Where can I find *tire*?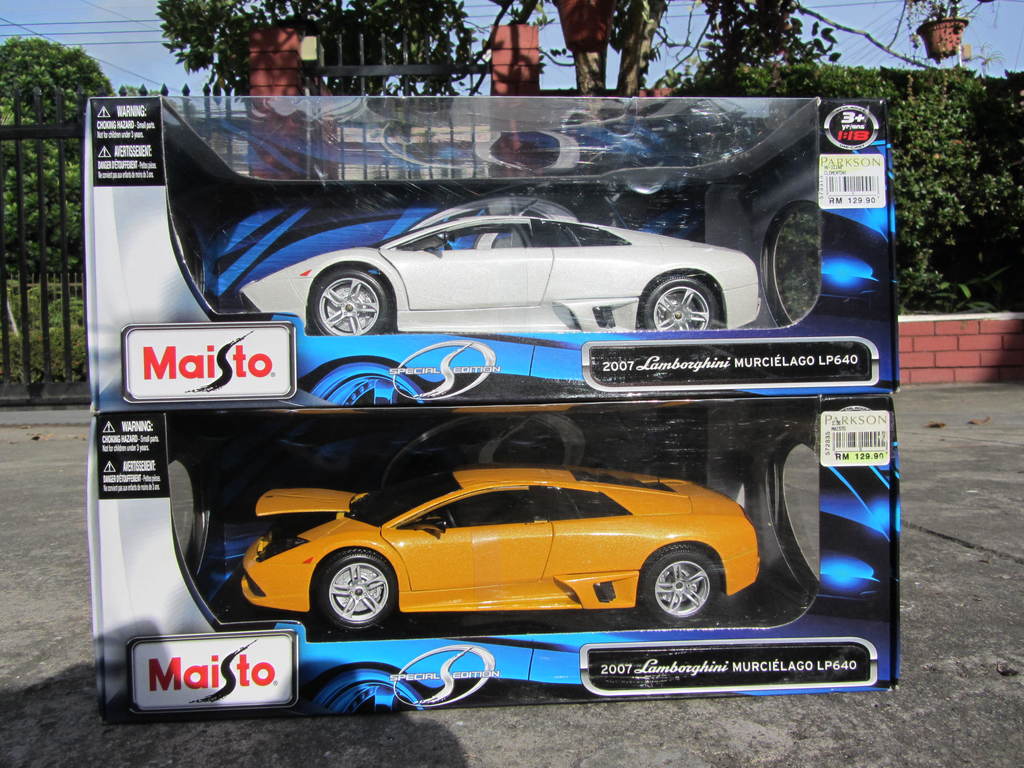
You can find it at box(317, 548, 396, 630).
